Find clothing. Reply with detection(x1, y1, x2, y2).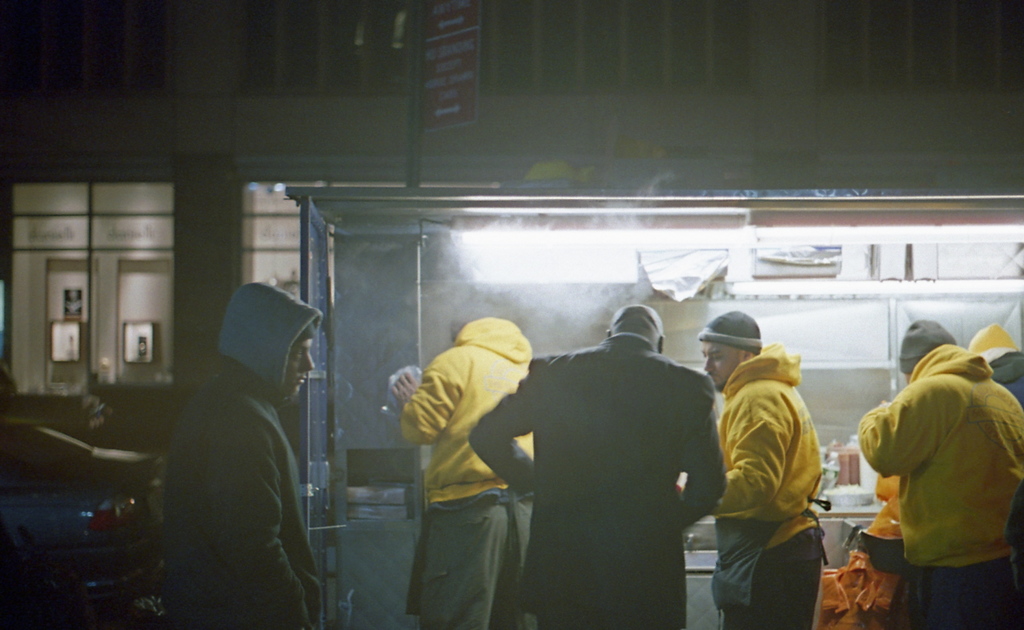
detection(989, 344, 1023, 565).
